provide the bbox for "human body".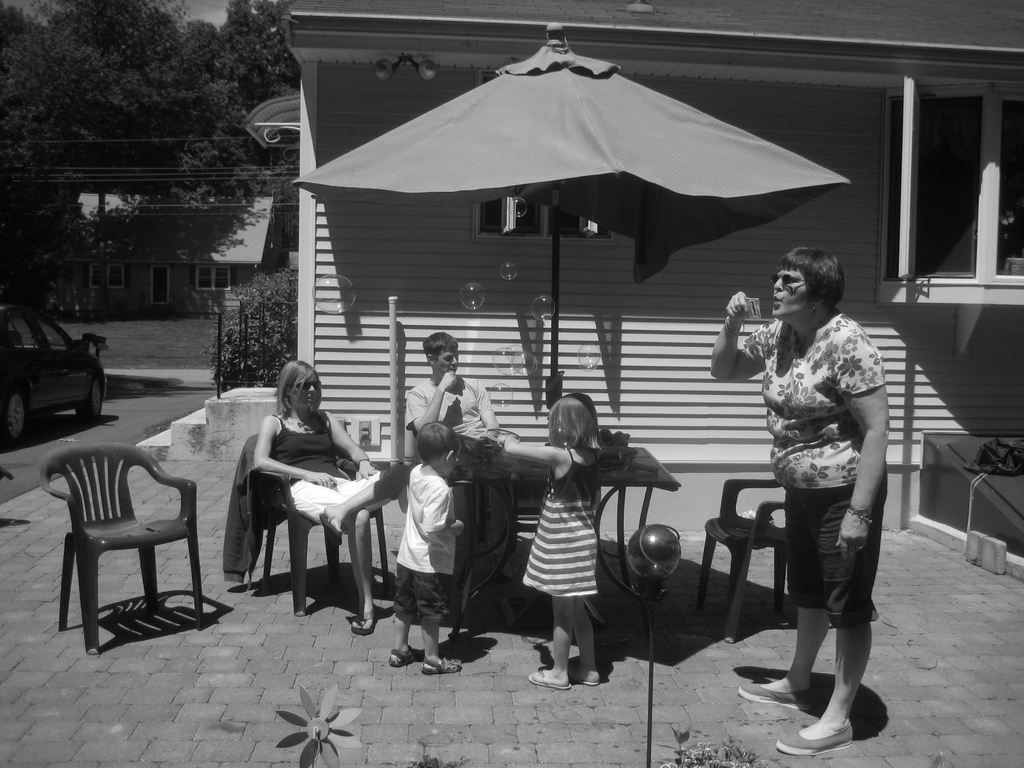
l=755, t=232, r=898, b=724.
